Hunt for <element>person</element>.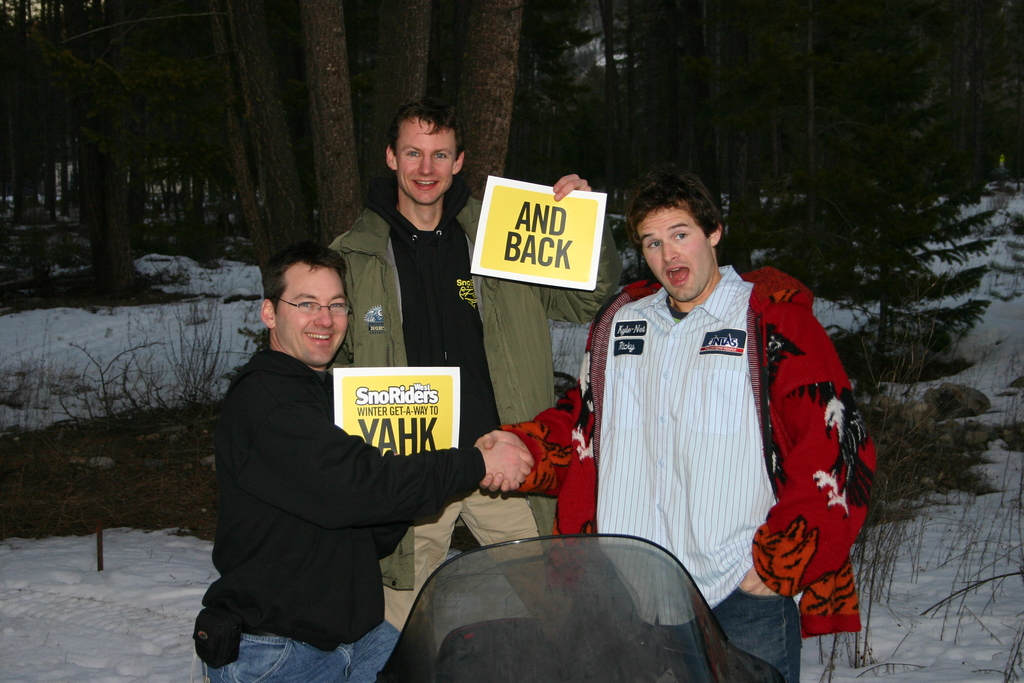
Hunted down at pyautogui.locateOnScreen(324, 106, 591, 649).
